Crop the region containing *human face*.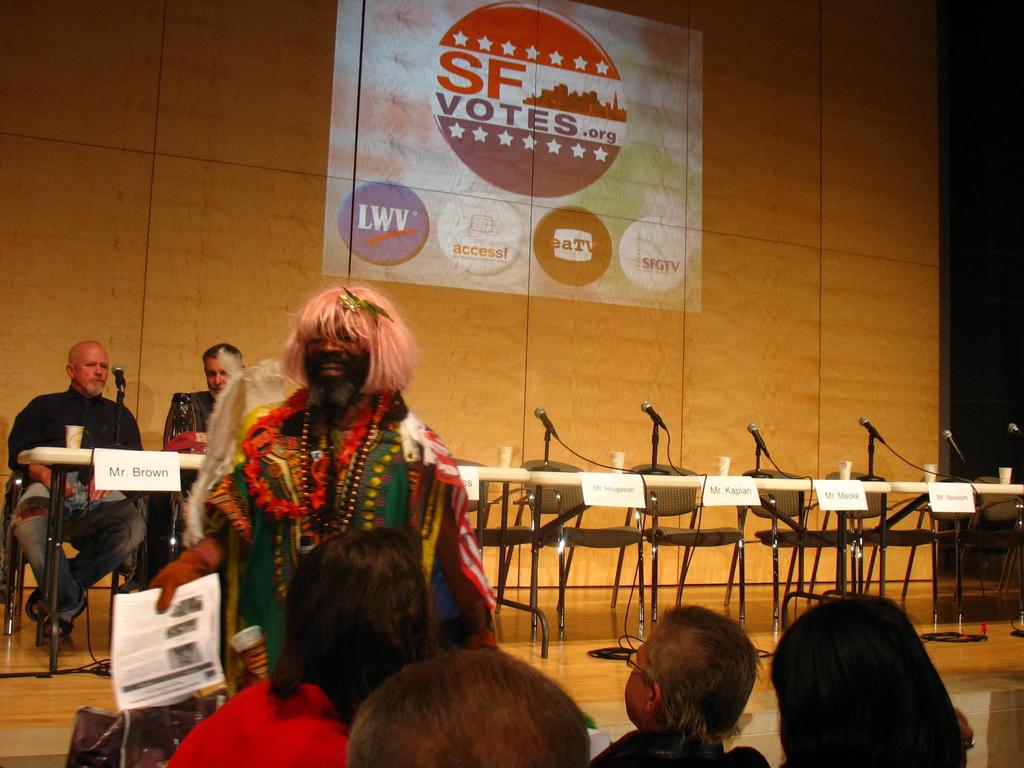
Crop region: 76,347,109,394.
